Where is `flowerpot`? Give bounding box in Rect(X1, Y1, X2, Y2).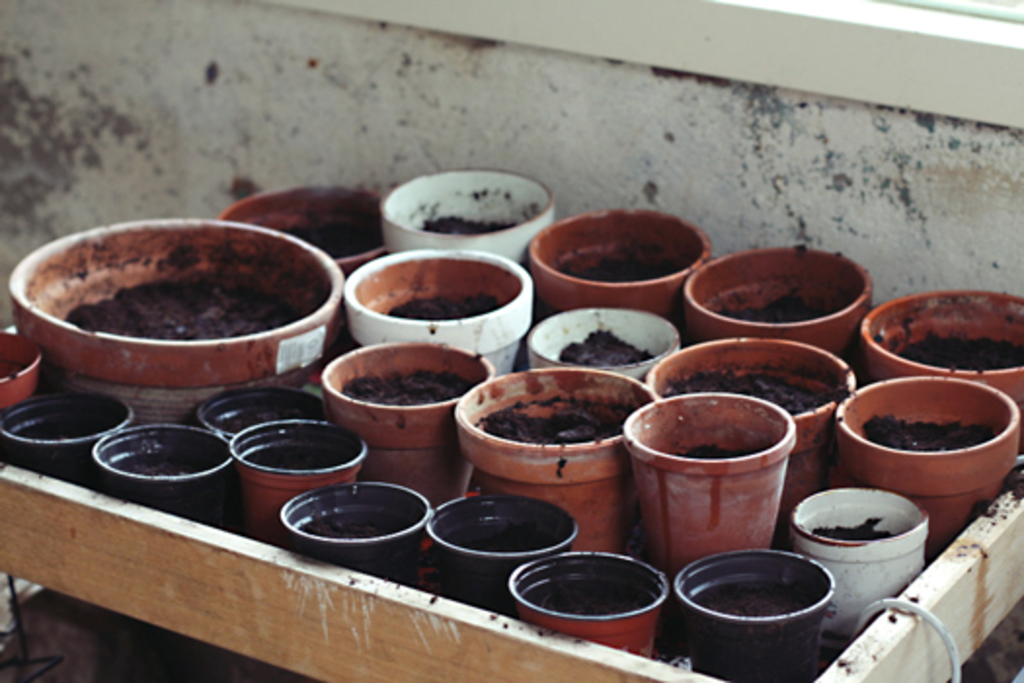
Rect(421, 490, 575, 623).
